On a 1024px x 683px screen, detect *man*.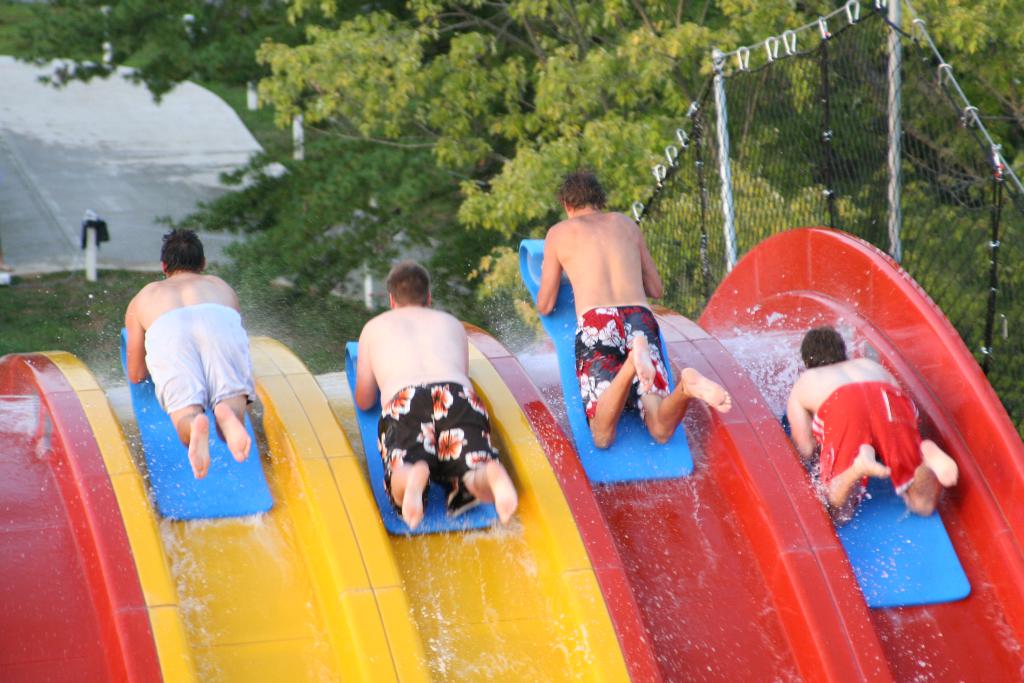
region(517, 183, 708, 489).
